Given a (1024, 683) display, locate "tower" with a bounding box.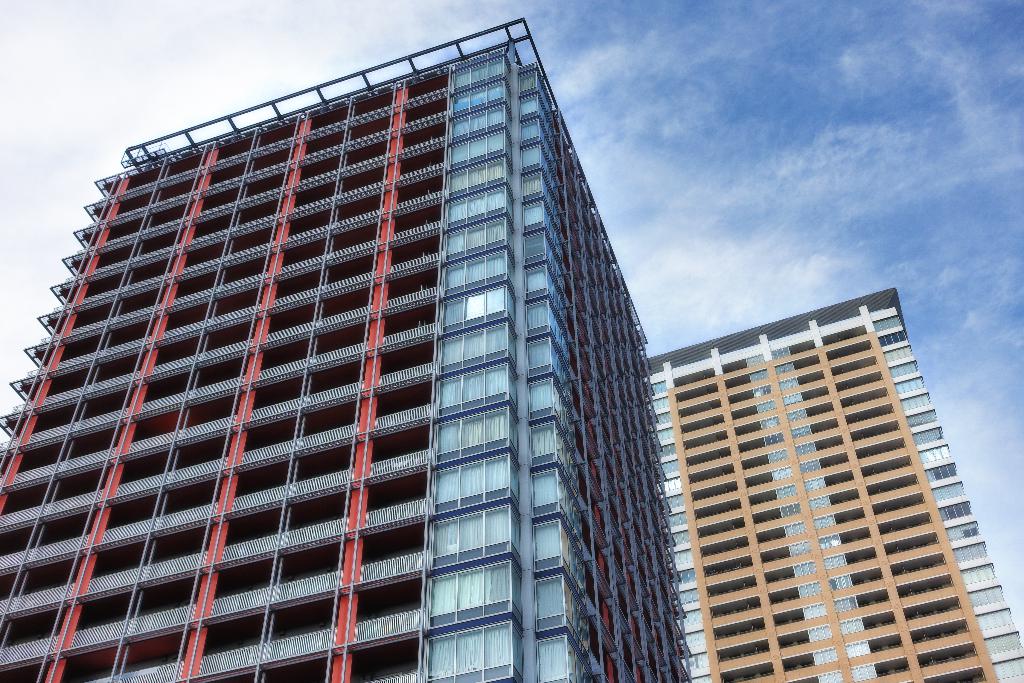
Located: rect(638, 281, 1023, 682).
